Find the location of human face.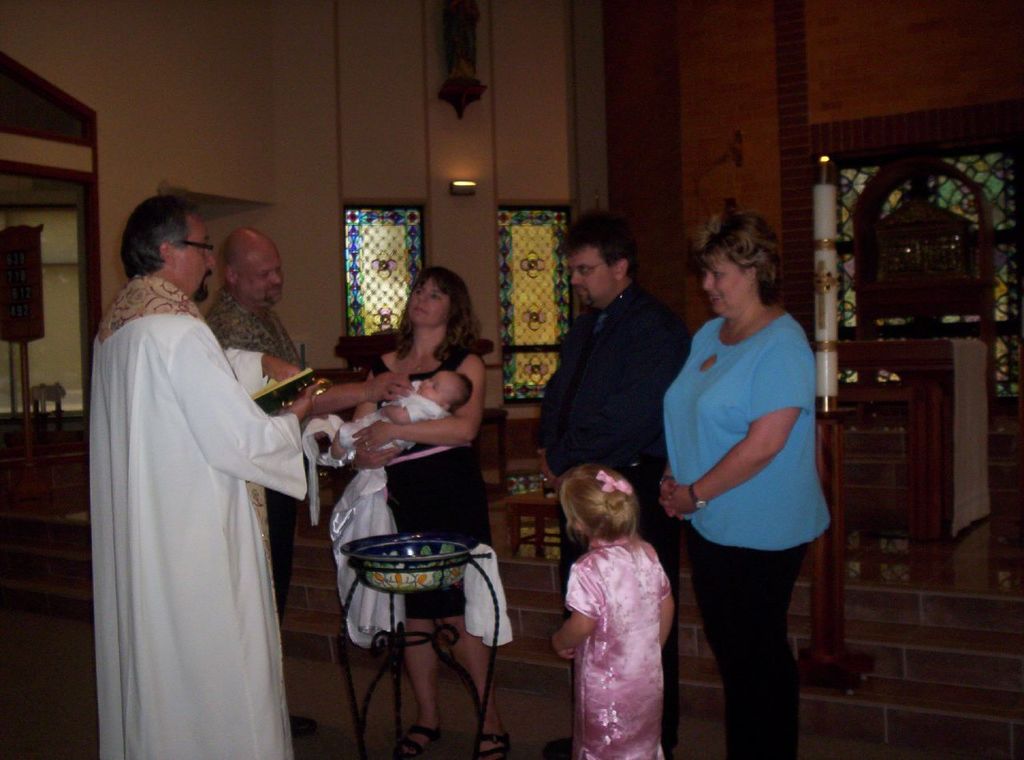
Location: Rect(241, 247, 285, 303).
